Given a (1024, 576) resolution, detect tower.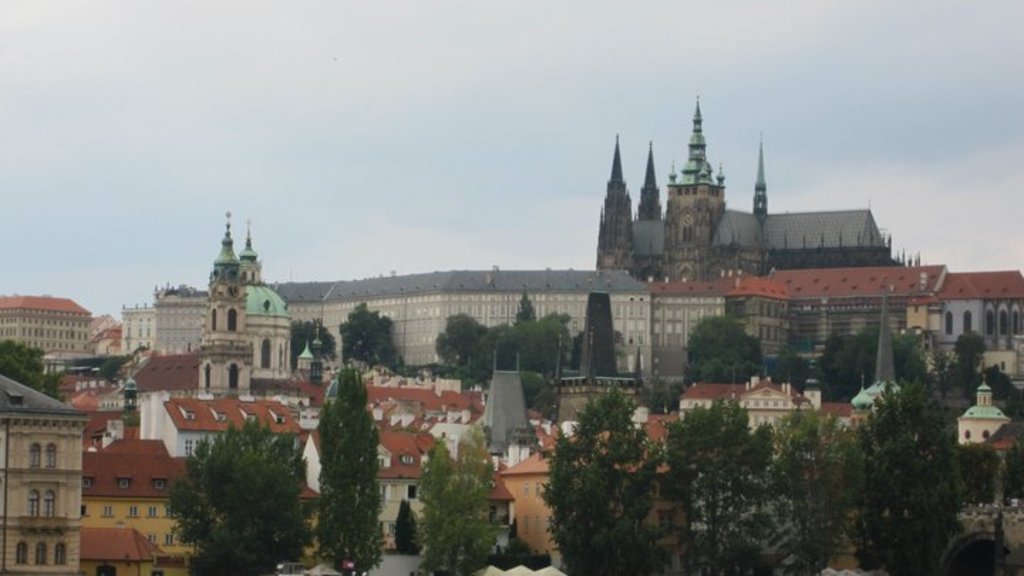
{"x1": 166, "y1": 202, "x2": 296, "y2": 390}.
